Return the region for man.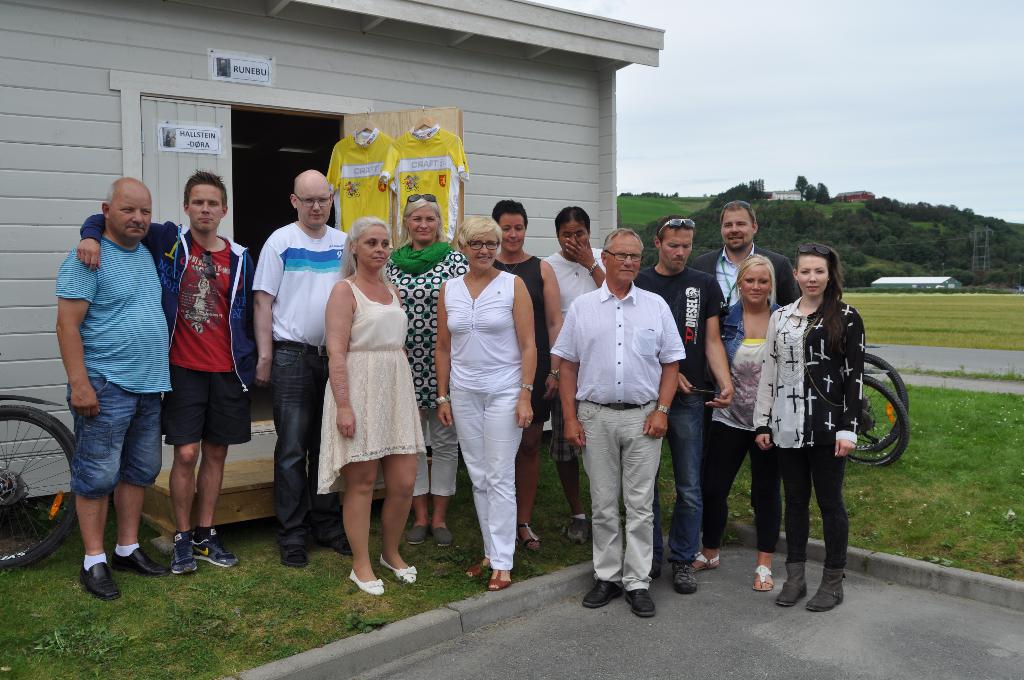
[left=53, top=172, right=169, bottom=601].
